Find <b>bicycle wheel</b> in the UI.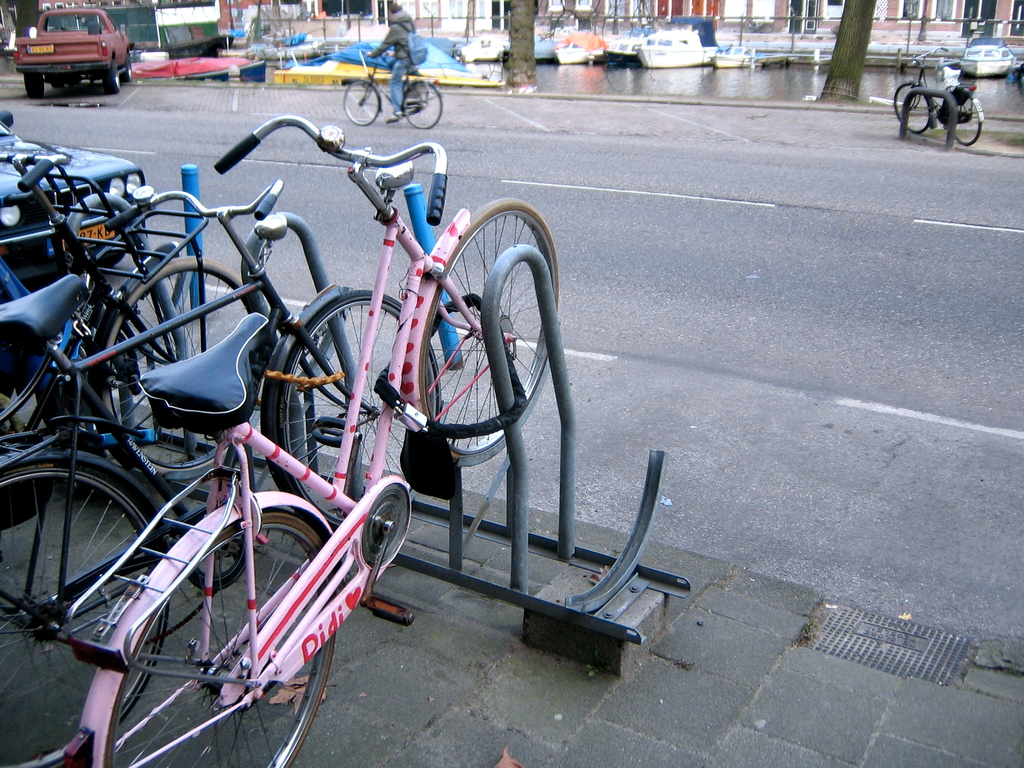
UI element at x1=0 y1=454 x2=173 y2=767.
